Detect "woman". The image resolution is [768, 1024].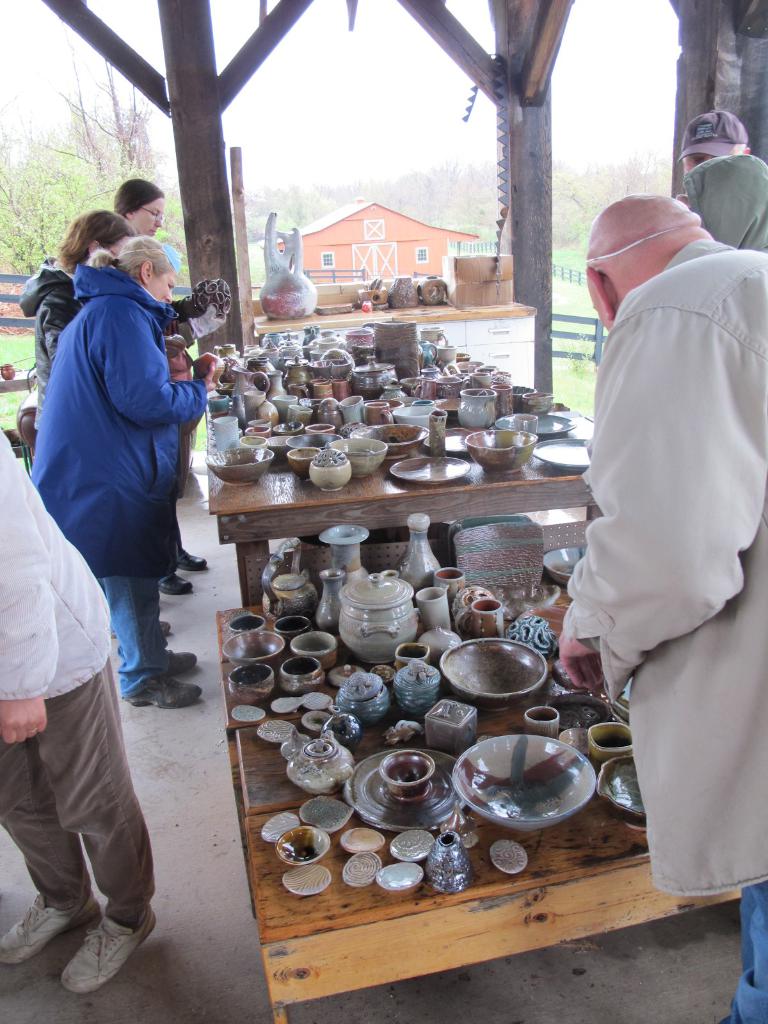
BBox(28, 234, 216, 710).
